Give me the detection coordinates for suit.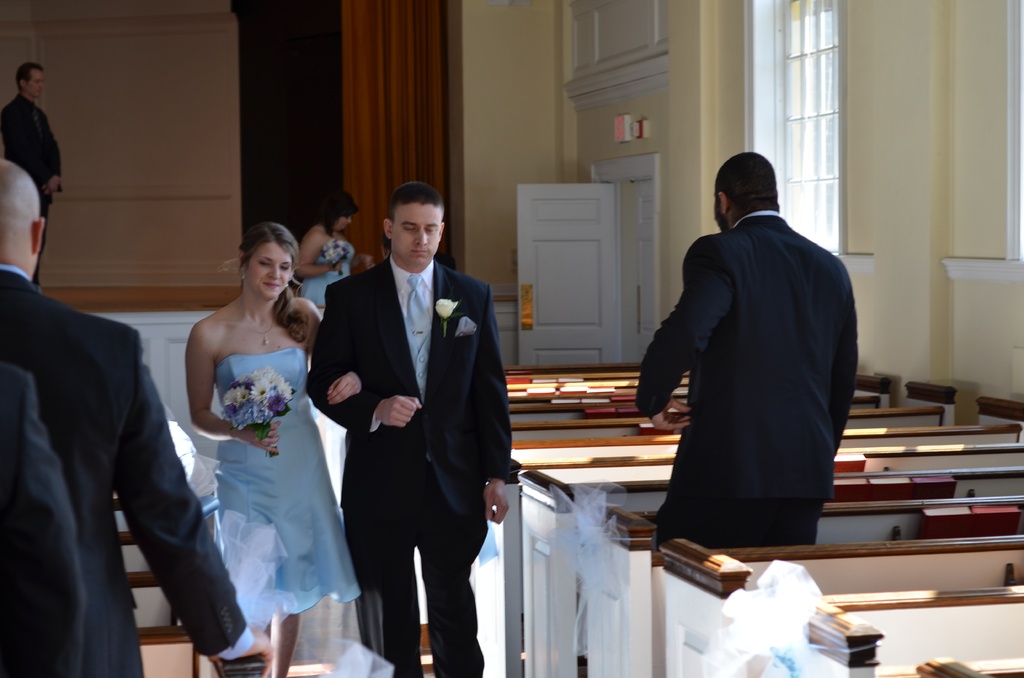
box(0, 90, 63, 289).
